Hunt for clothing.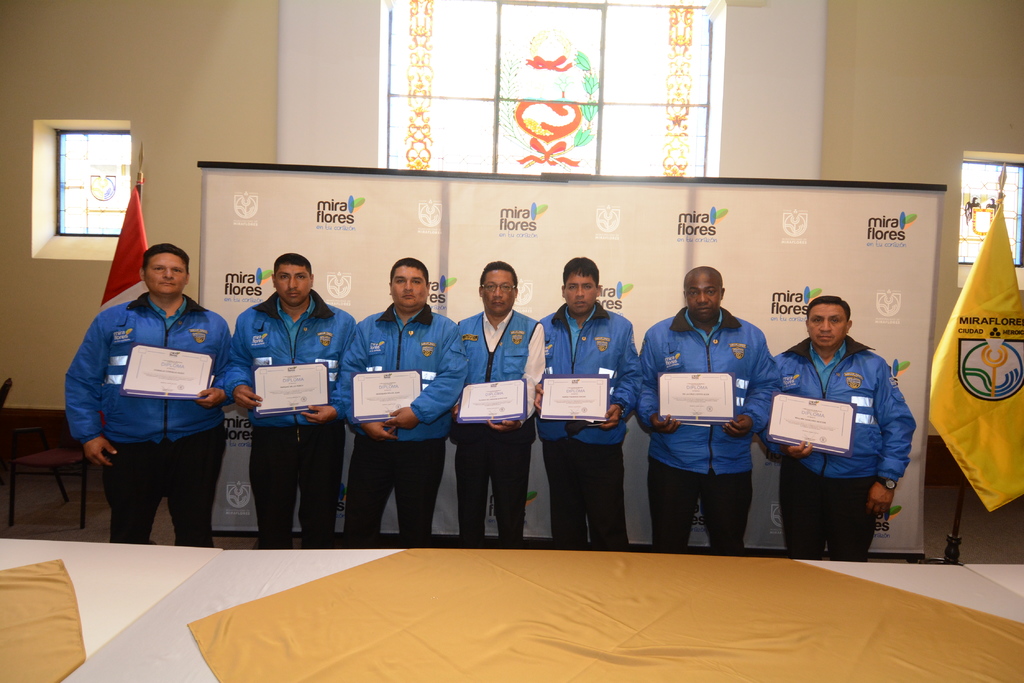
Hunted down at (525, 303, 638, 543).
